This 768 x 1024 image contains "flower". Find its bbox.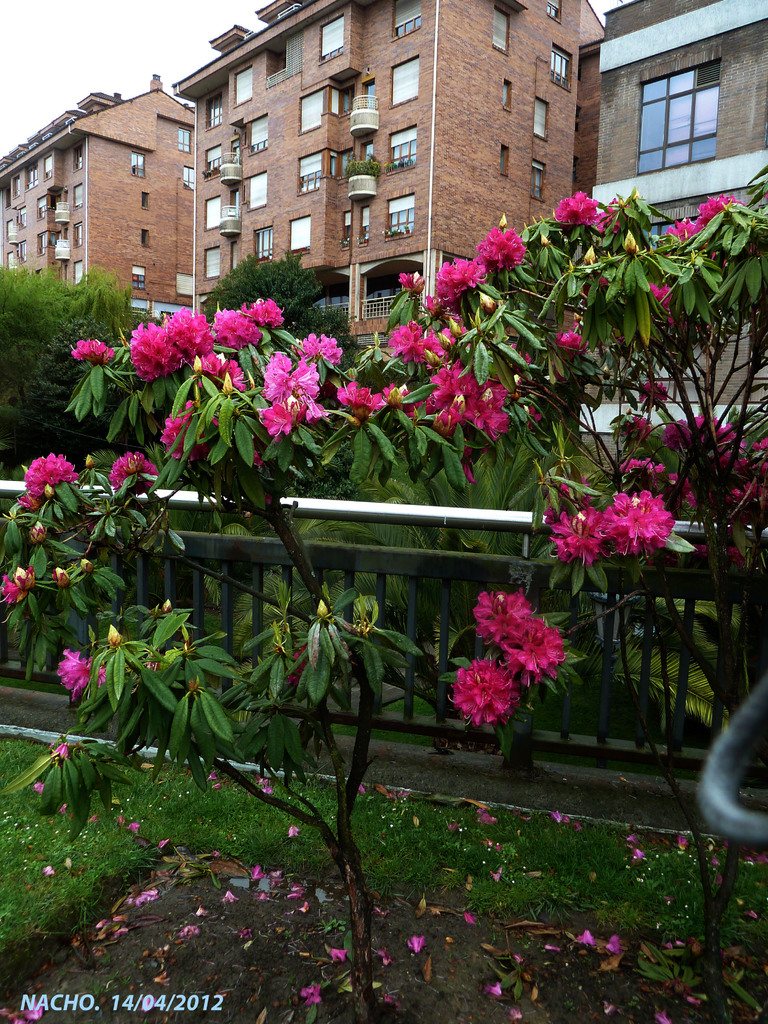
select_region(599, 488, 675, 556).
